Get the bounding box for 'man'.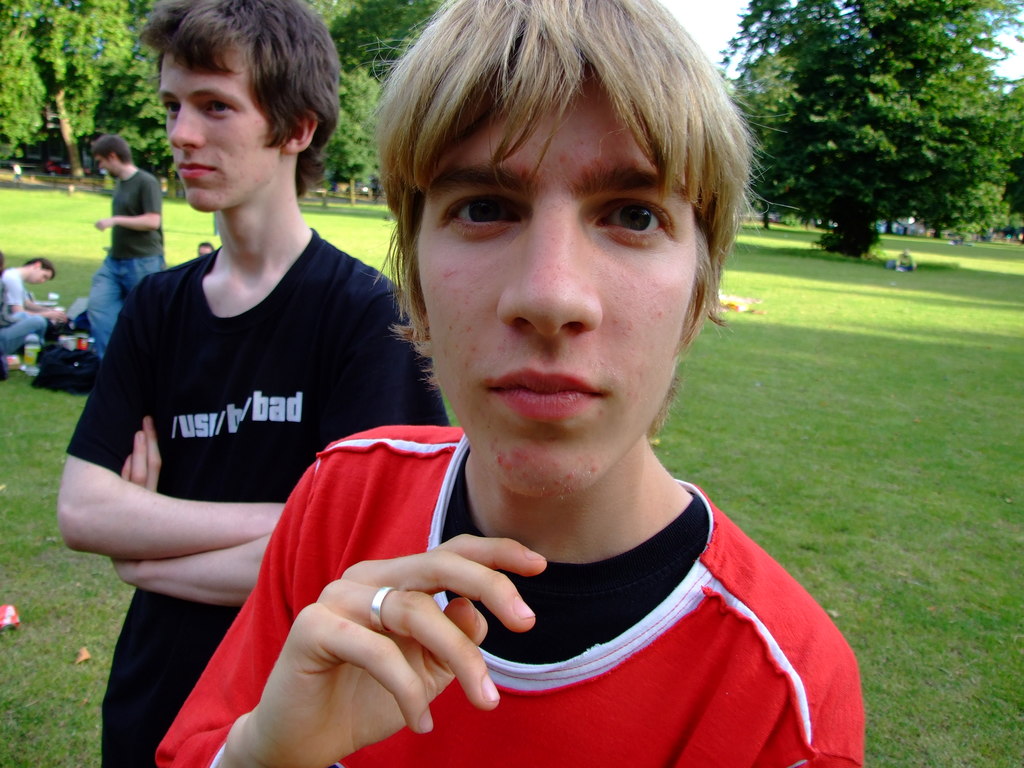
left=56, top=0, right=455, bottom=767.
